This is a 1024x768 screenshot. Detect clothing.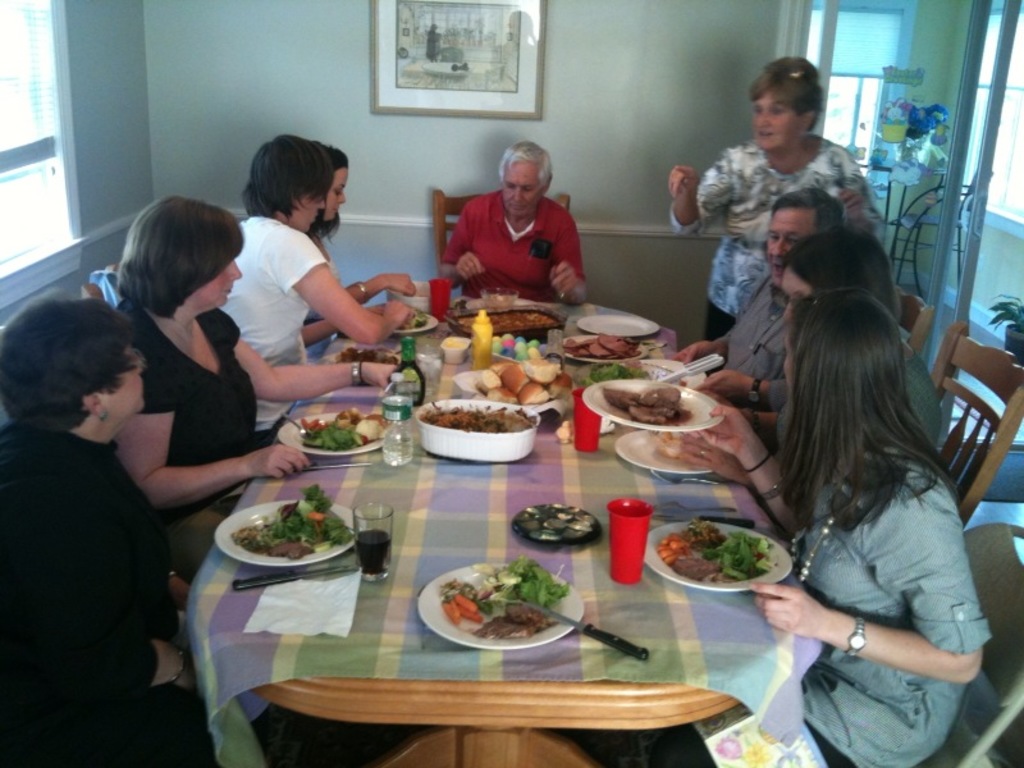
435/161/602/312.
